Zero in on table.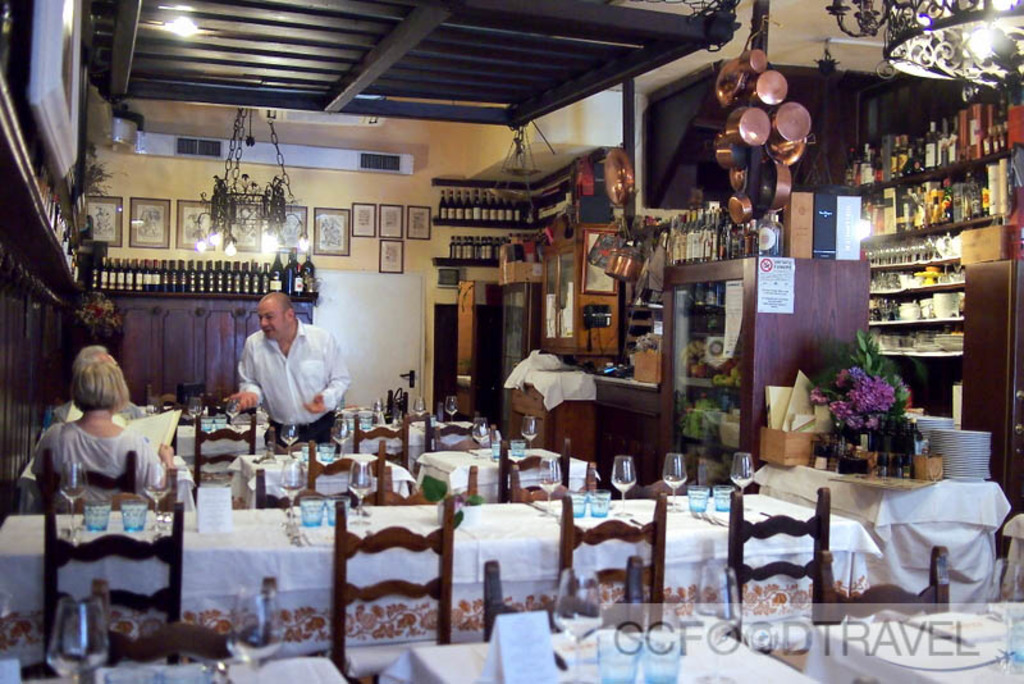
Zeroed in: [left=197, top=420, right=503, bottom=453].
